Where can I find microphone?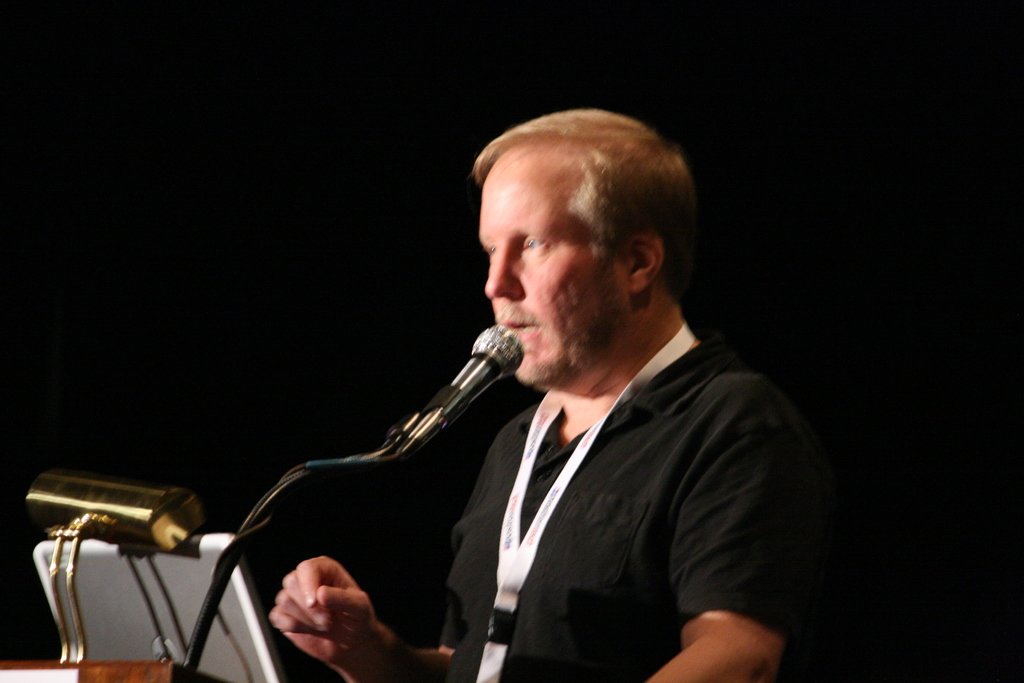
You can find it at [364,329,535,467].
